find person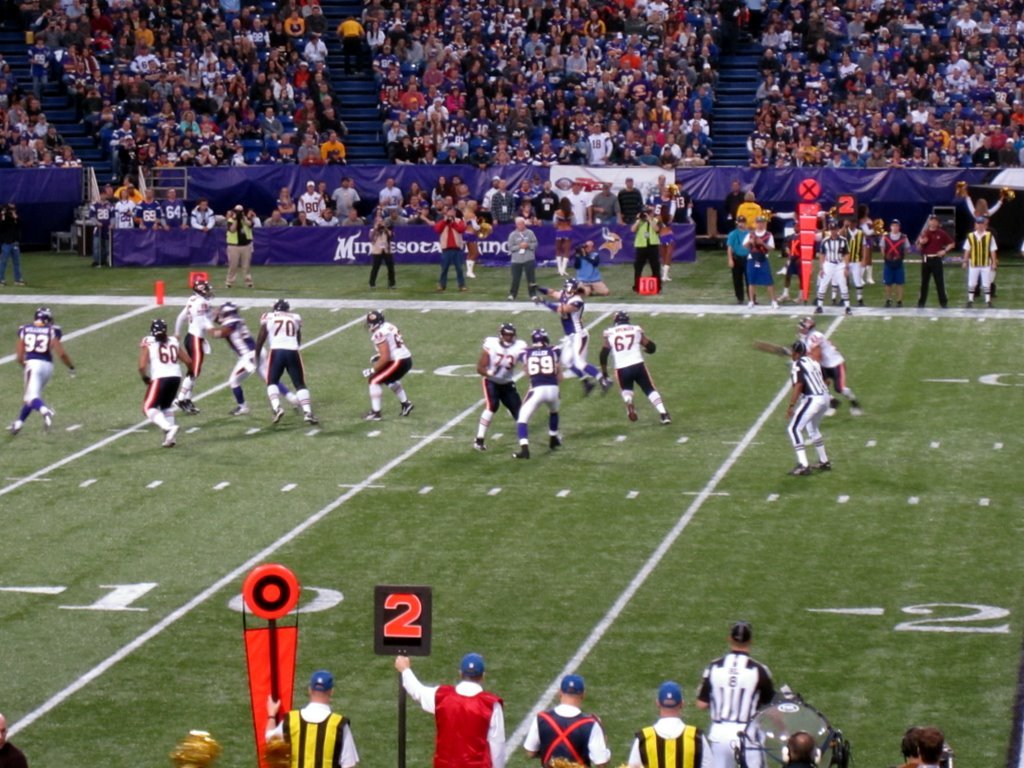
(697, 623, 781, 767)
